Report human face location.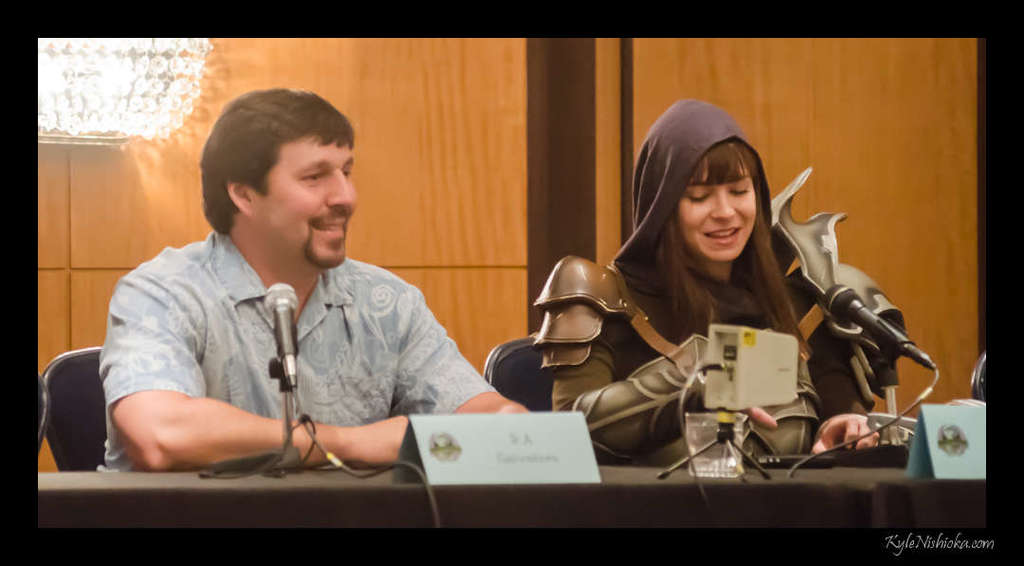
Report: left=261, top=143, right=360, bottom=257.
